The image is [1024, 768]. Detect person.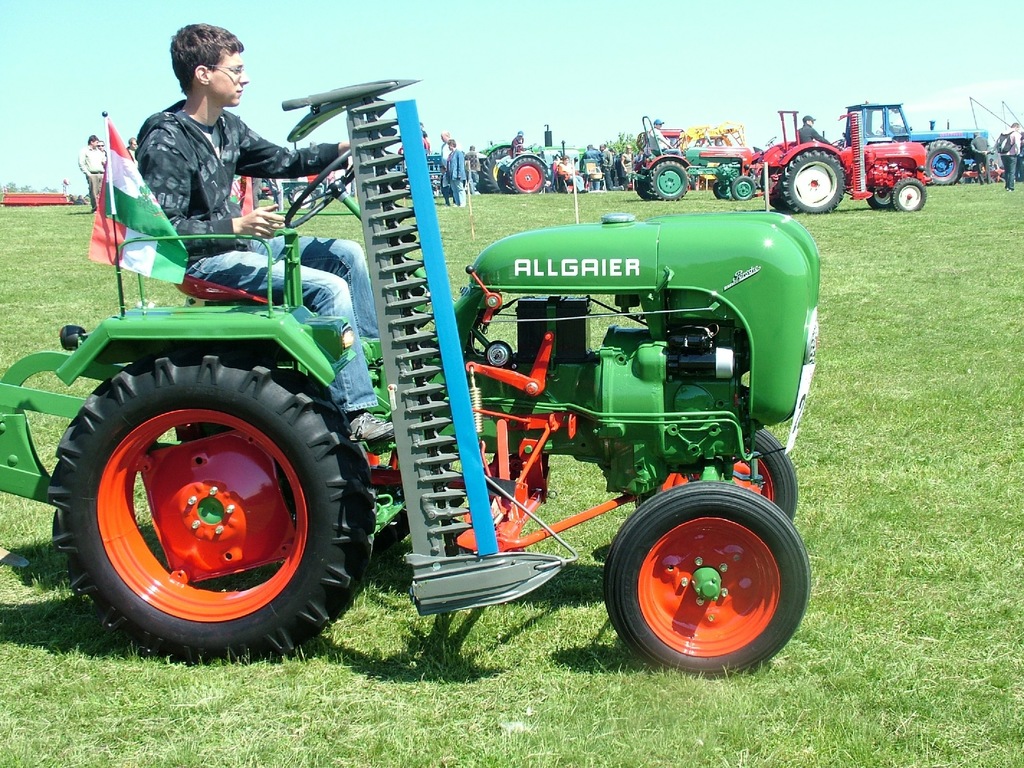
Detection: 79,137,115,208.
